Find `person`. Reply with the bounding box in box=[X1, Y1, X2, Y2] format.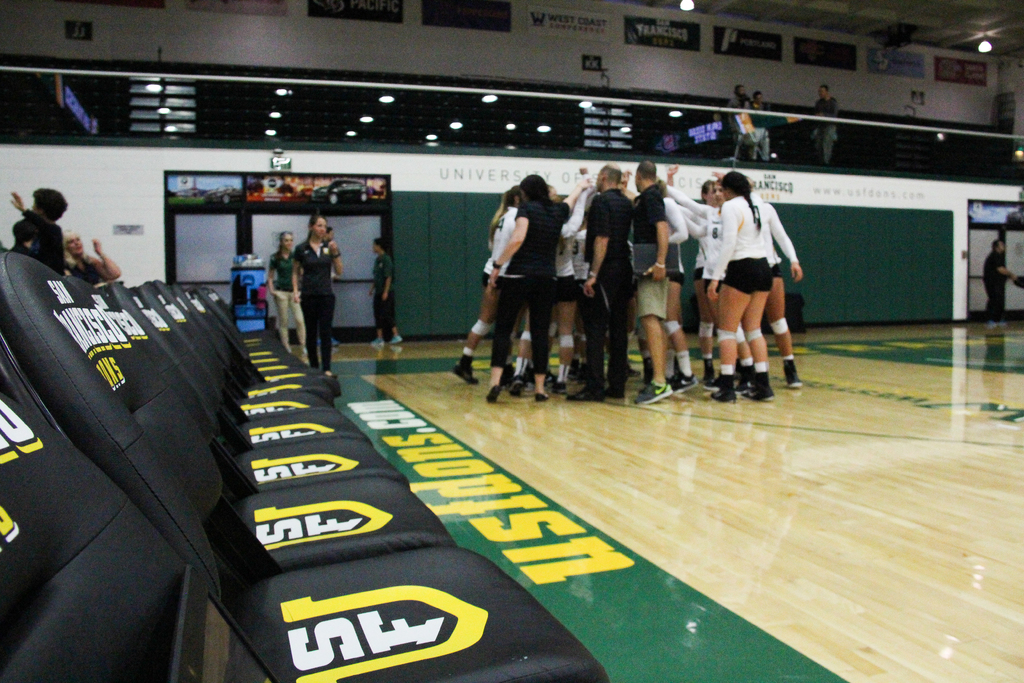
box=[726, 81, 748, 113].
